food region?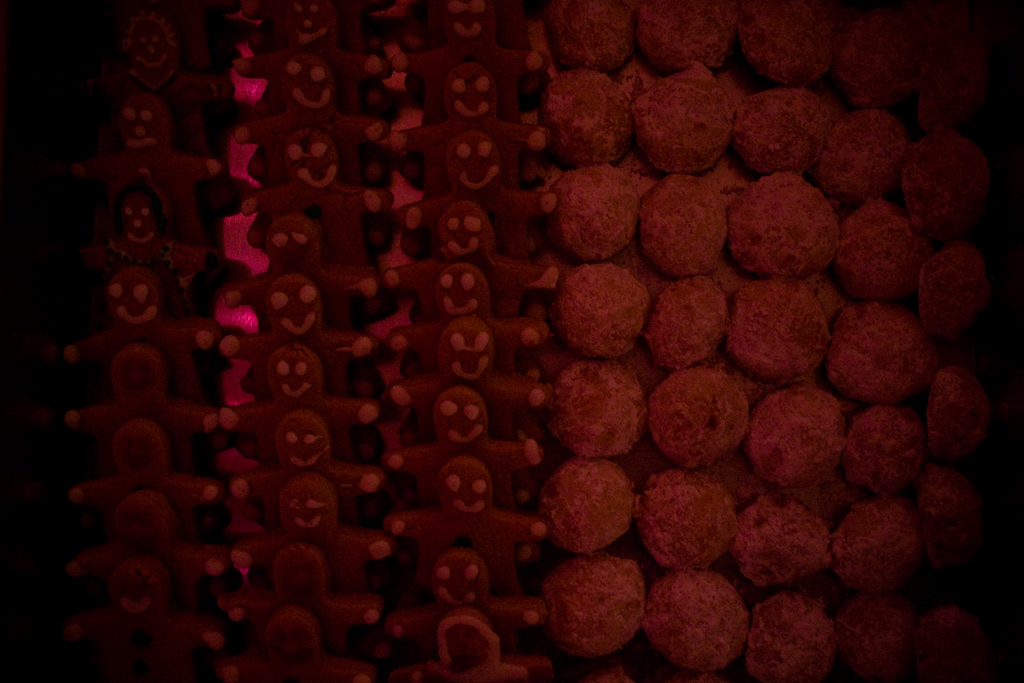
pyautogui.locateOnScreen(634, 0, 737, 74)
